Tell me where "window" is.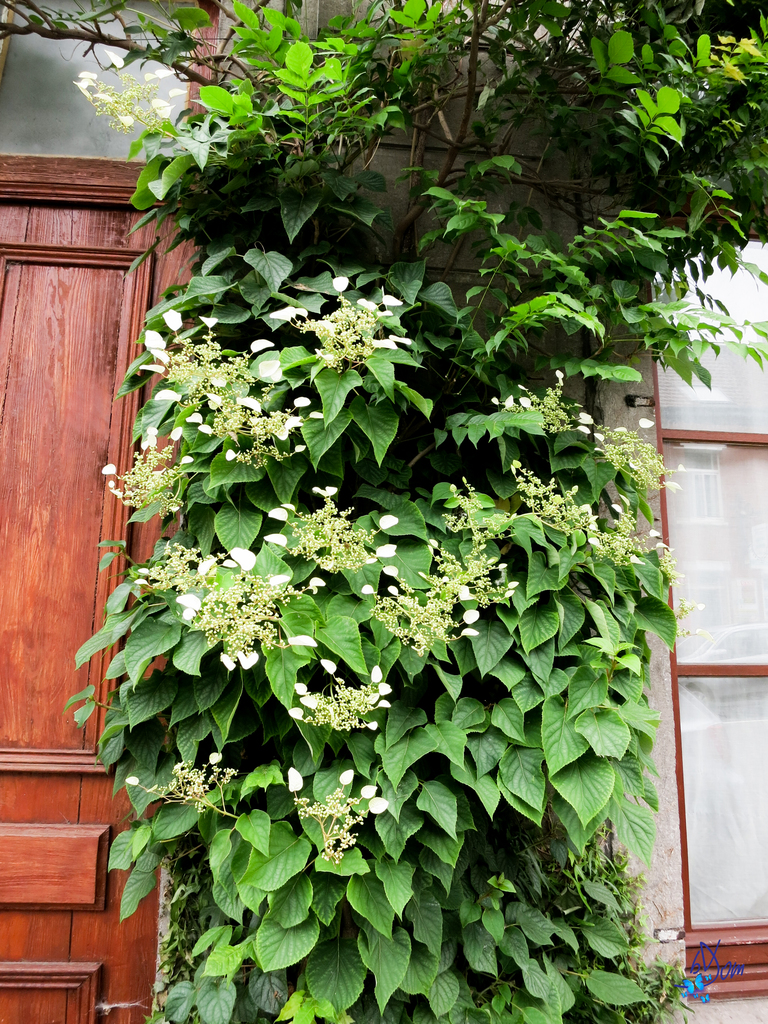
"window" is at {"left": 635, "top": 188, "right": 767, "bottom": 993}.
